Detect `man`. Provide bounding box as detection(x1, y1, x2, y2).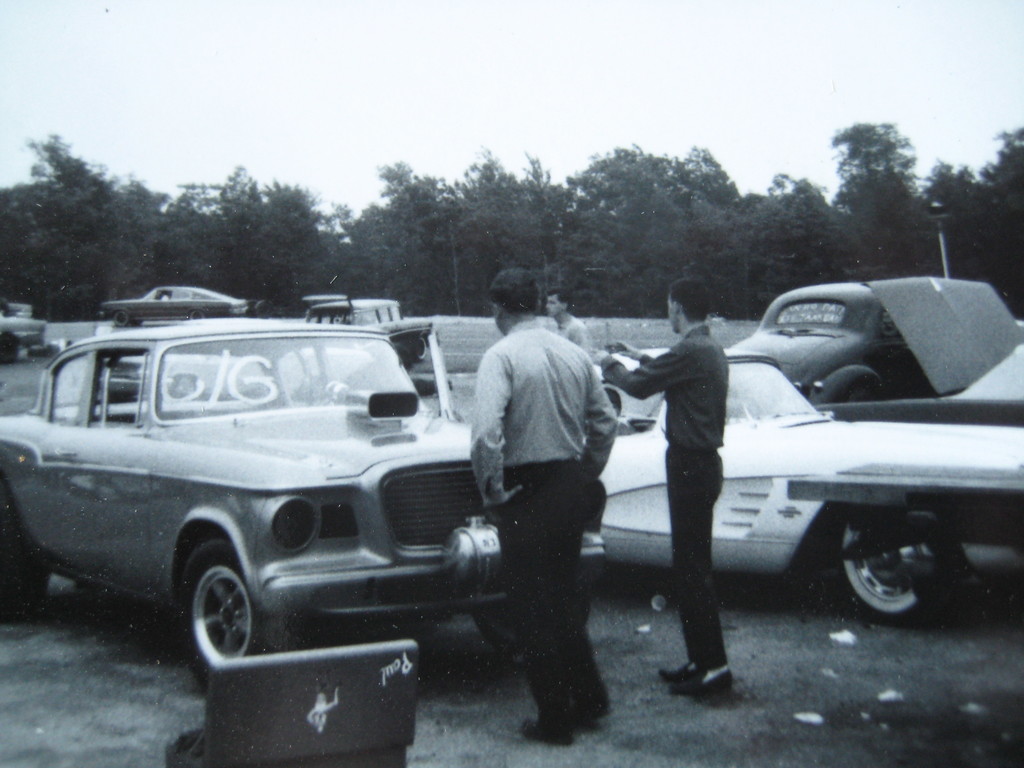
detection(589, 274, 737, 705).
